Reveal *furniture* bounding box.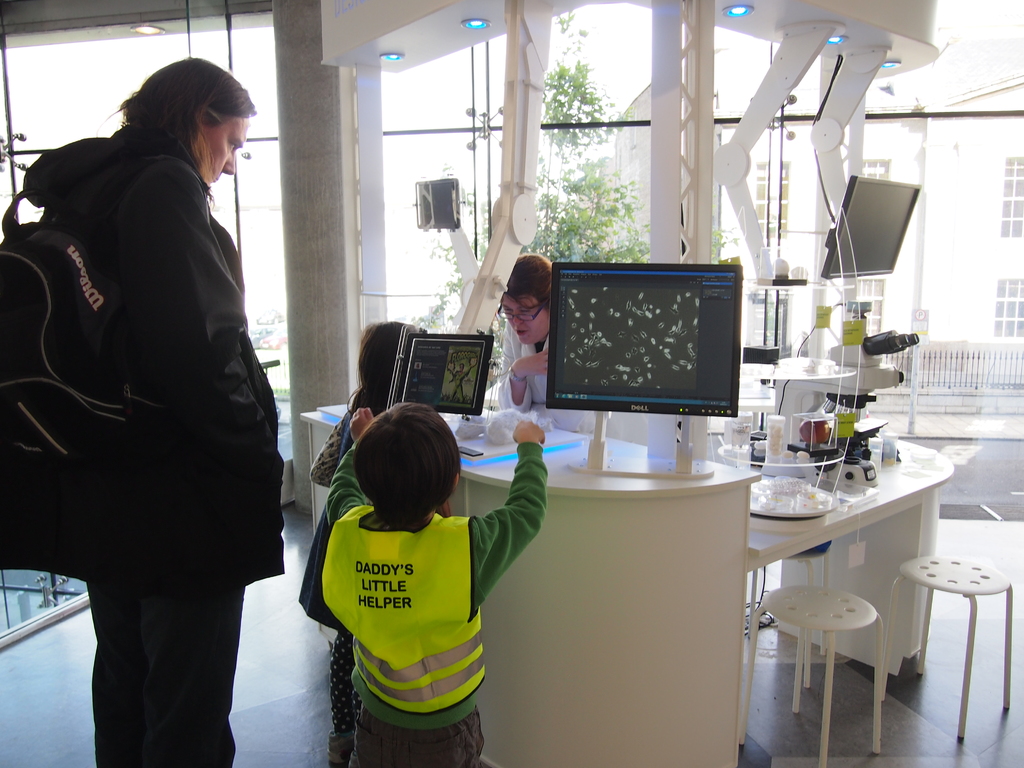
Revealed: select_region(738, 584, 879, 767).
